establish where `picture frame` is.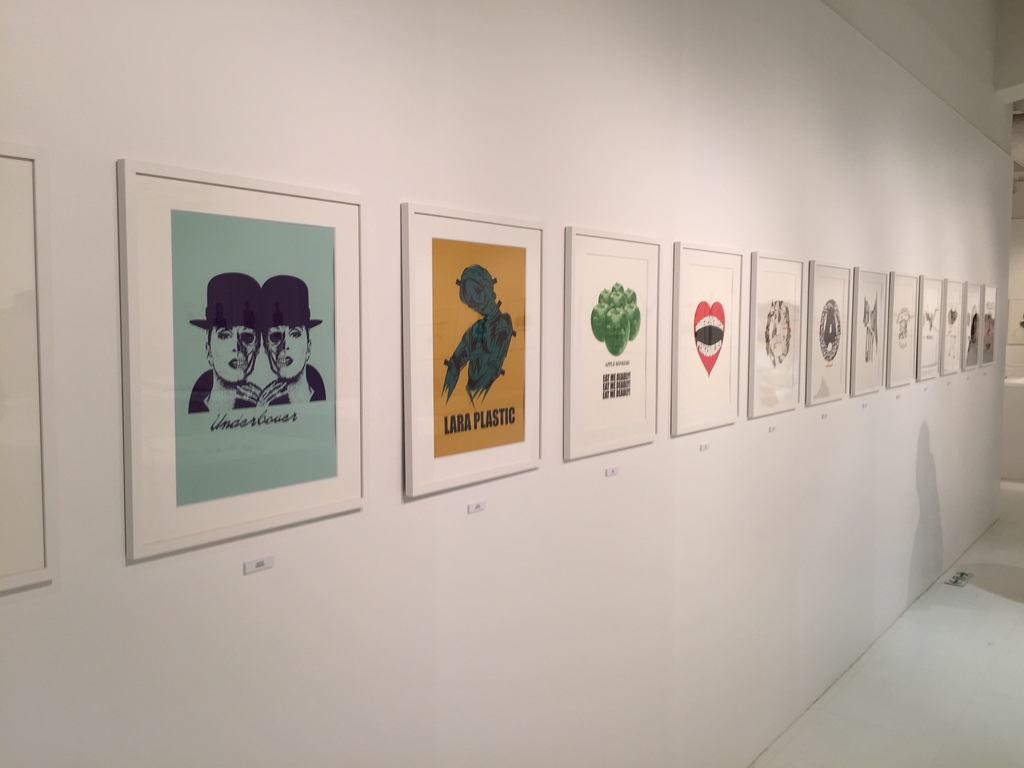
Established at BBox(852, 267, 890, 393).
